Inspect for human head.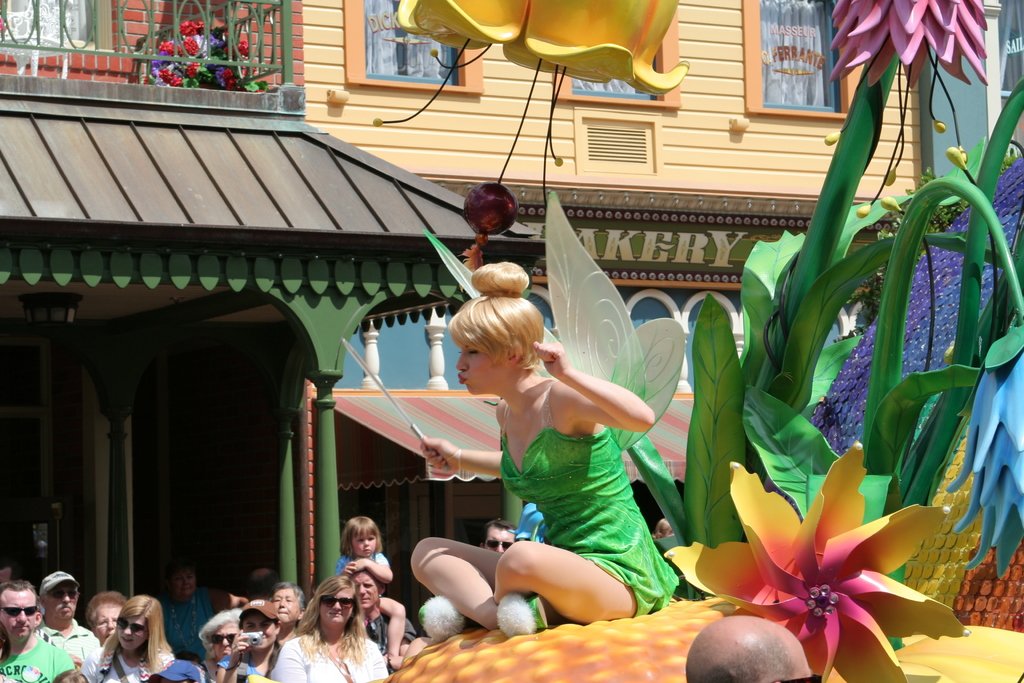
Inspection: x1=271, y1=581, x2=304, y2=627.
